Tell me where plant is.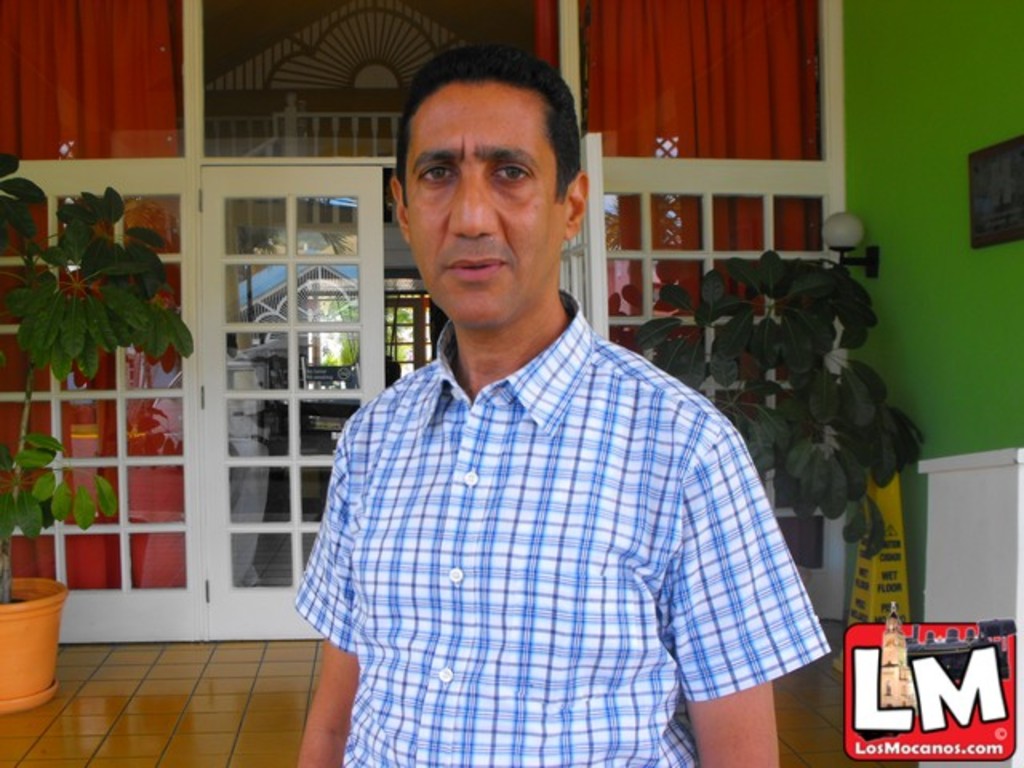
plant is at {"left": 635, "top": 250, "right": 930, "bottom": 563}.
